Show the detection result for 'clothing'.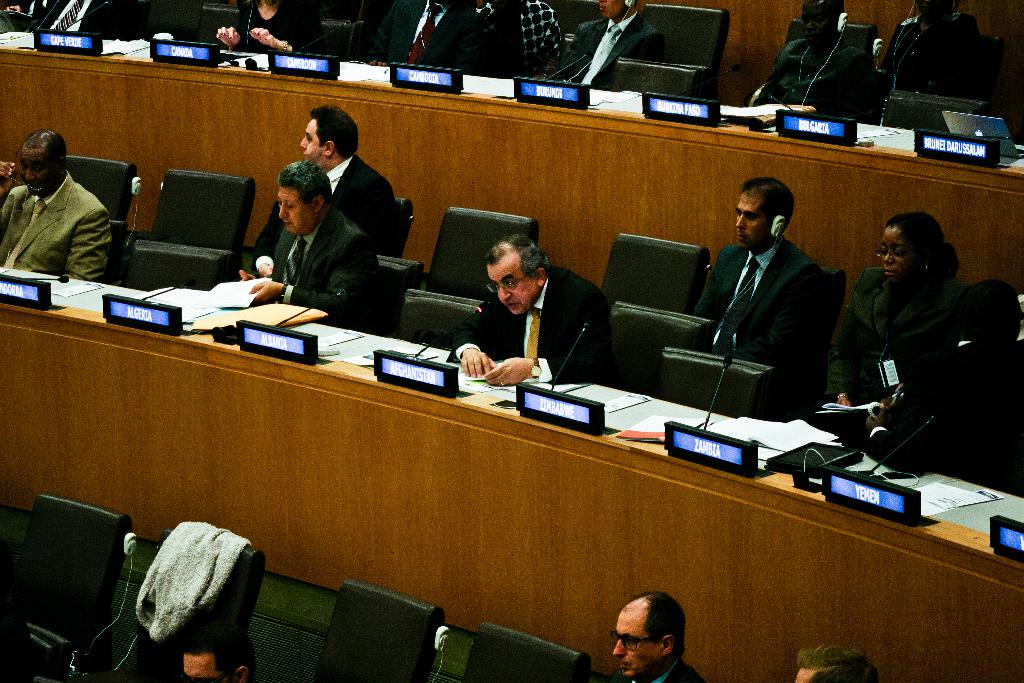
l=271, t=202, r=378, b=331.
